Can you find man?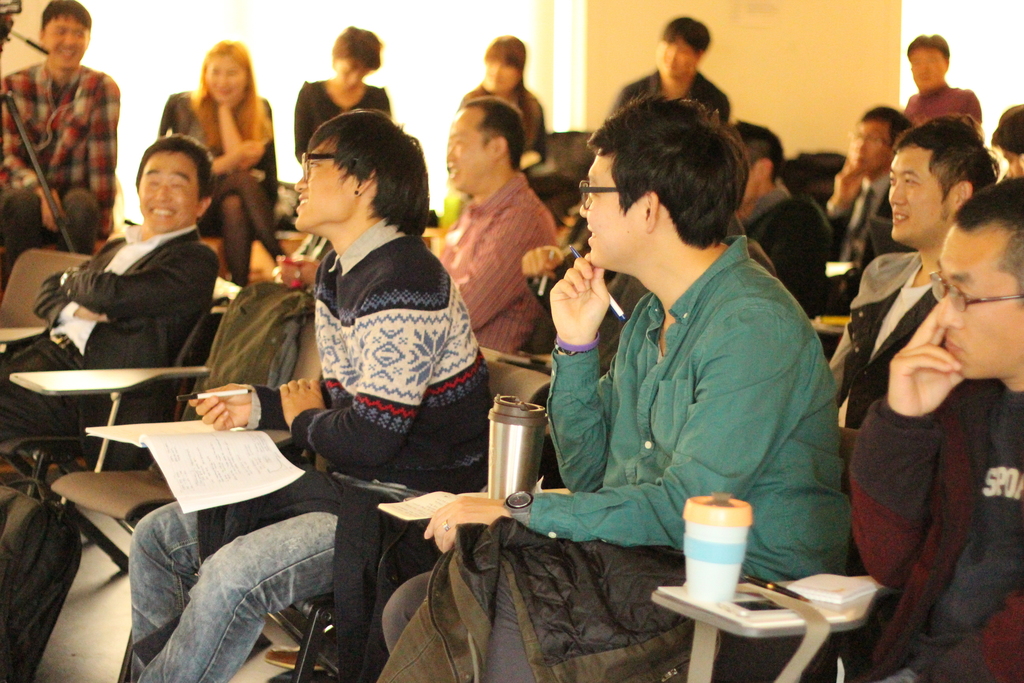
Yes, bounding box: box(850, 177, 1023, 682).
